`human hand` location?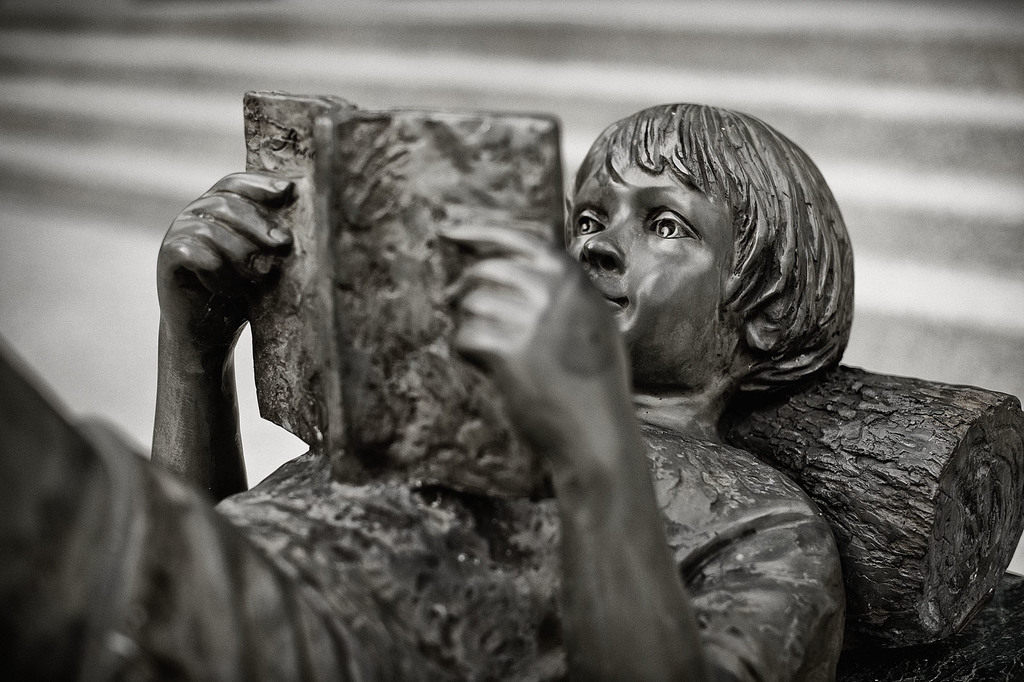
bbox=[437, 213, 630, 460]
